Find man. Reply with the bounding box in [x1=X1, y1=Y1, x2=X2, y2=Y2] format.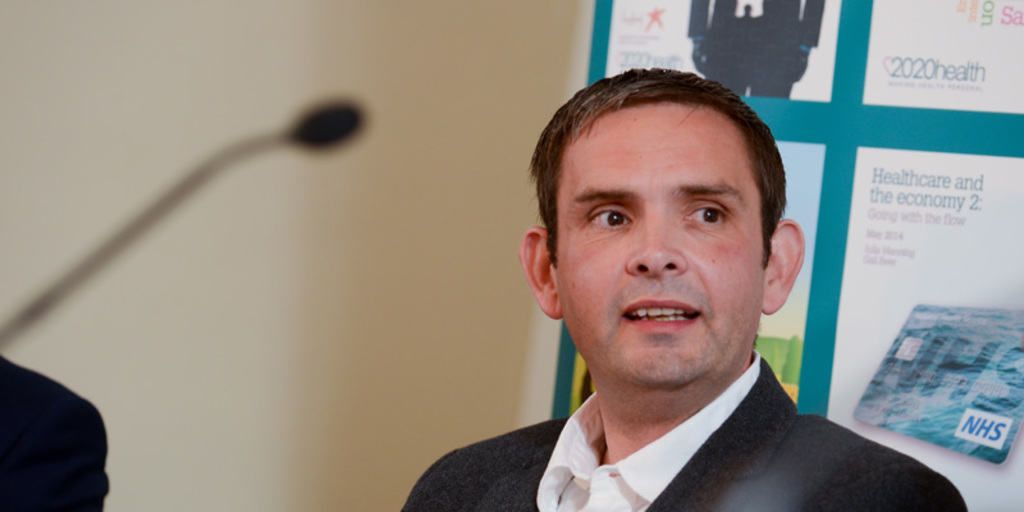
[x1=353, y1=79, x2=978, y2=509].
